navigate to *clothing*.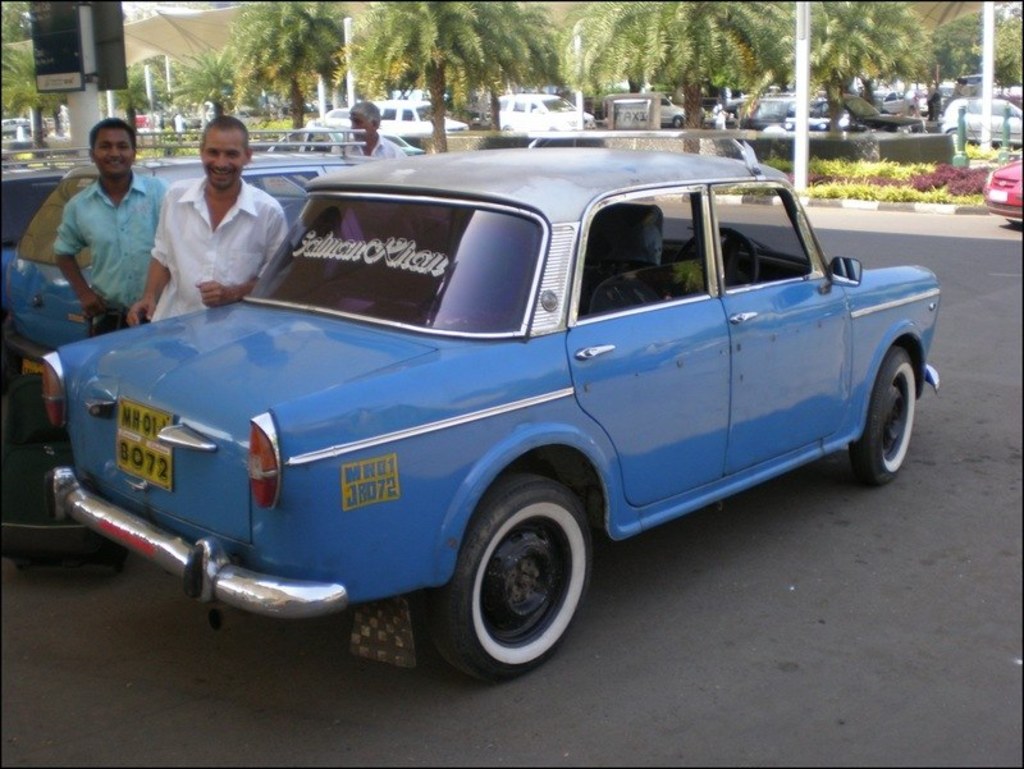
Navigation target: <box>58,174,168,305</box>.
